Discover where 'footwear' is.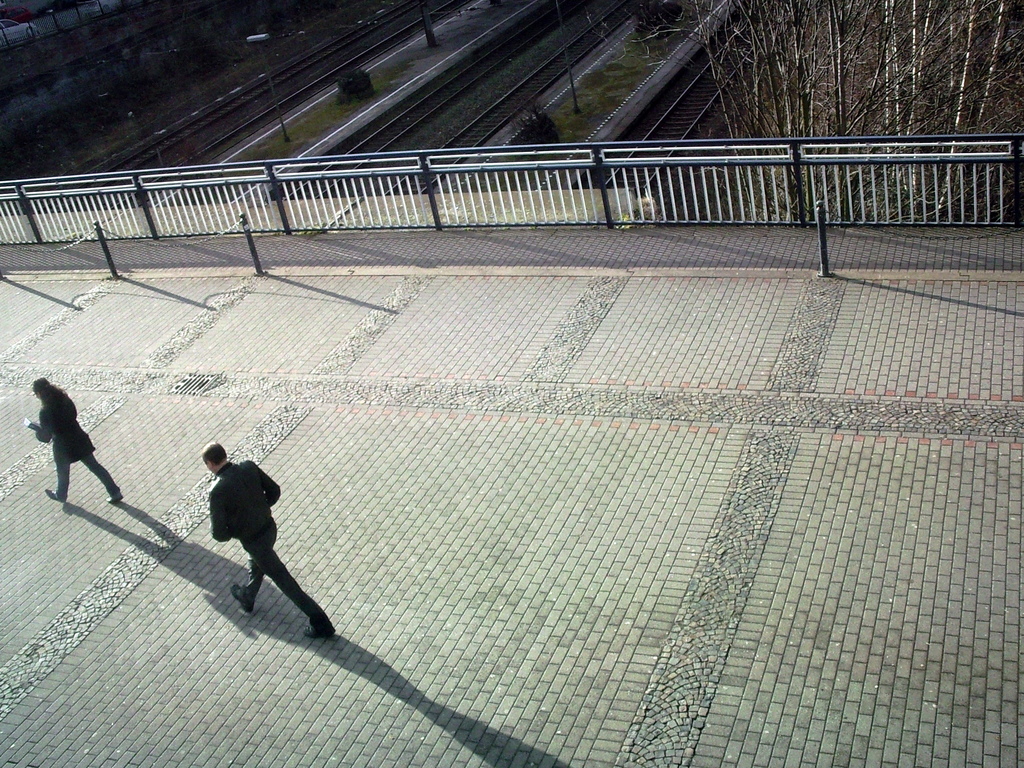
Discovered at 44,487,67,502.
